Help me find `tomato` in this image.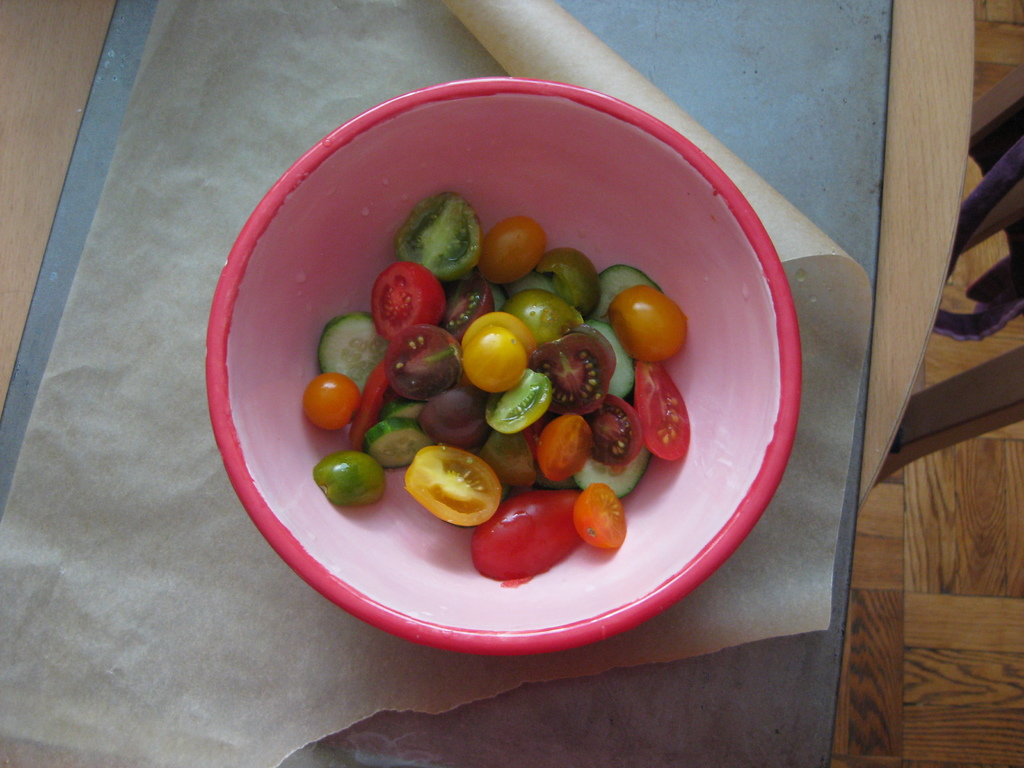
Found it: box(472, 498, 567, 588).
